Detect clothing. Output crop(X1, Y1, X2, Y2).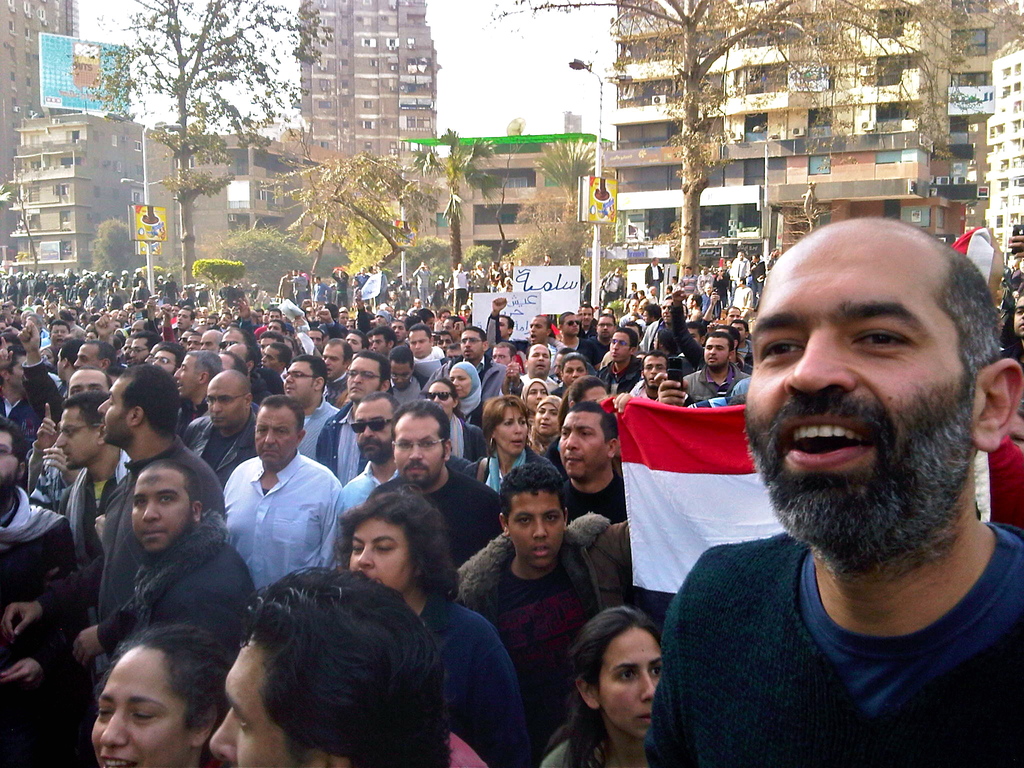
crop(0, 493, 67, 604).
